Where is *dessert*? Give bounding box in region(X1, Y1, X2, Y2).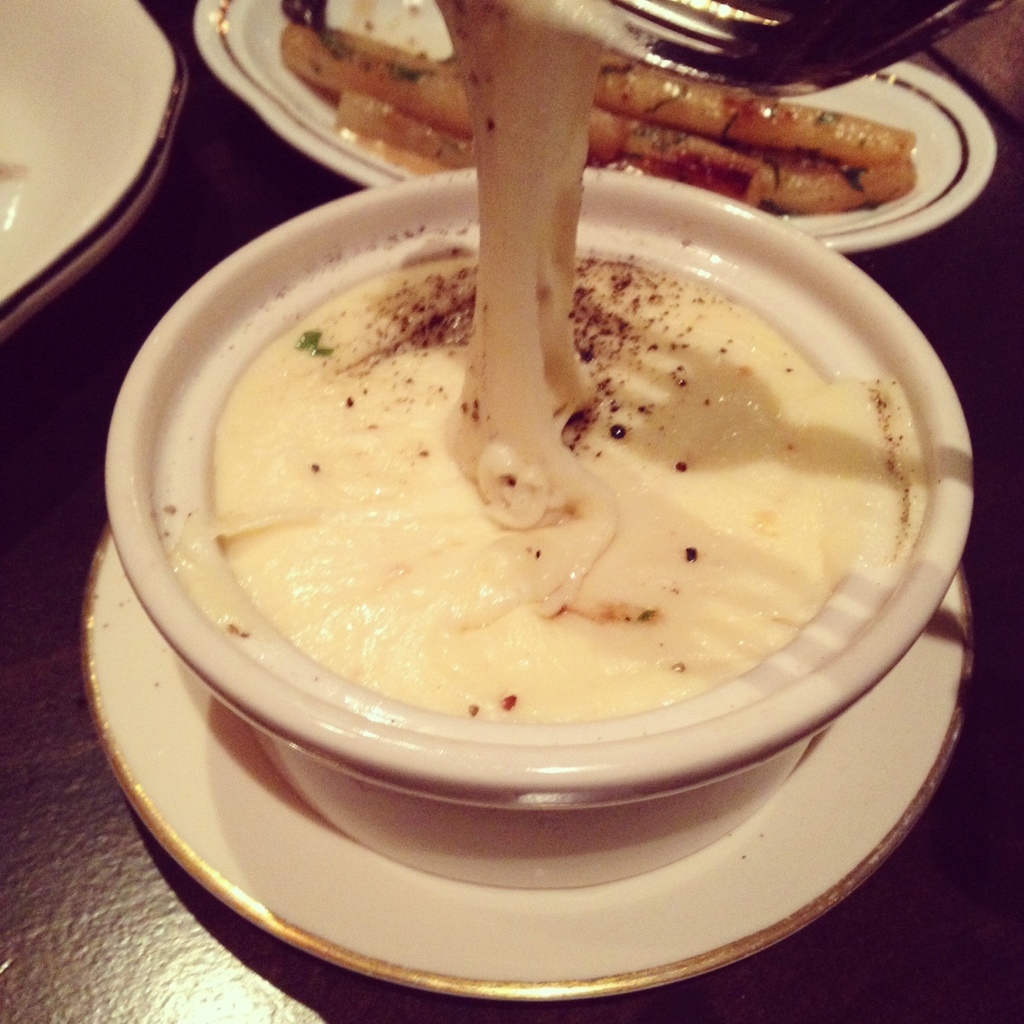
region(282, 17, 784, 193).
